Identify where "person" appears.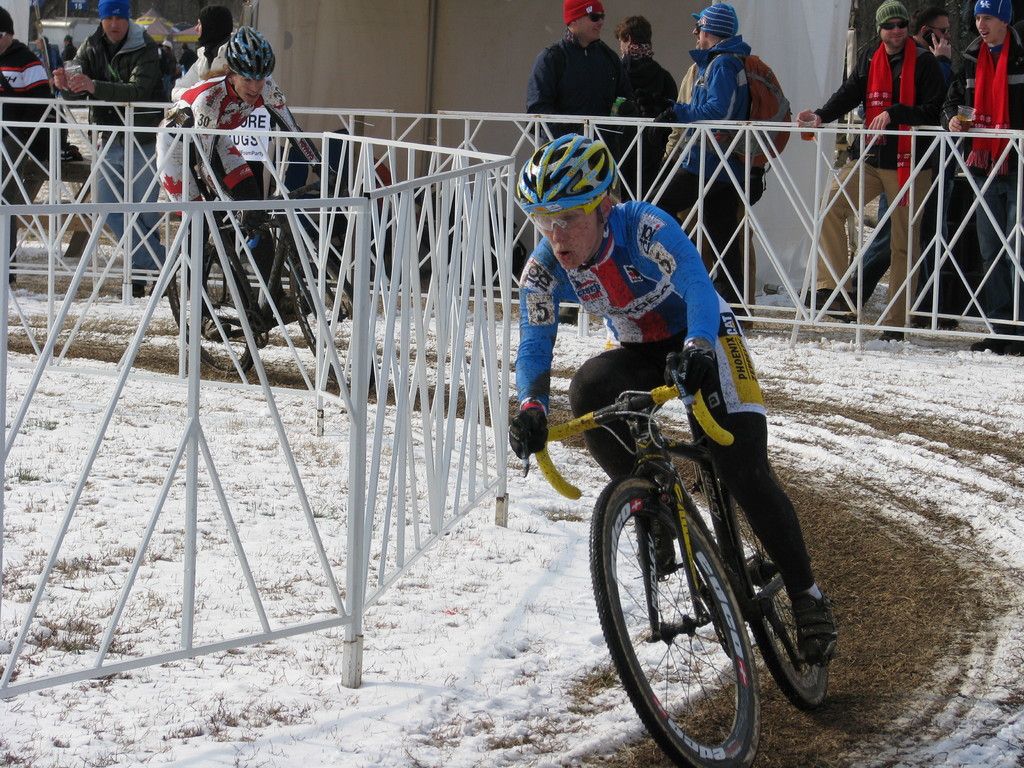
Appears at (0,4,60,285).
